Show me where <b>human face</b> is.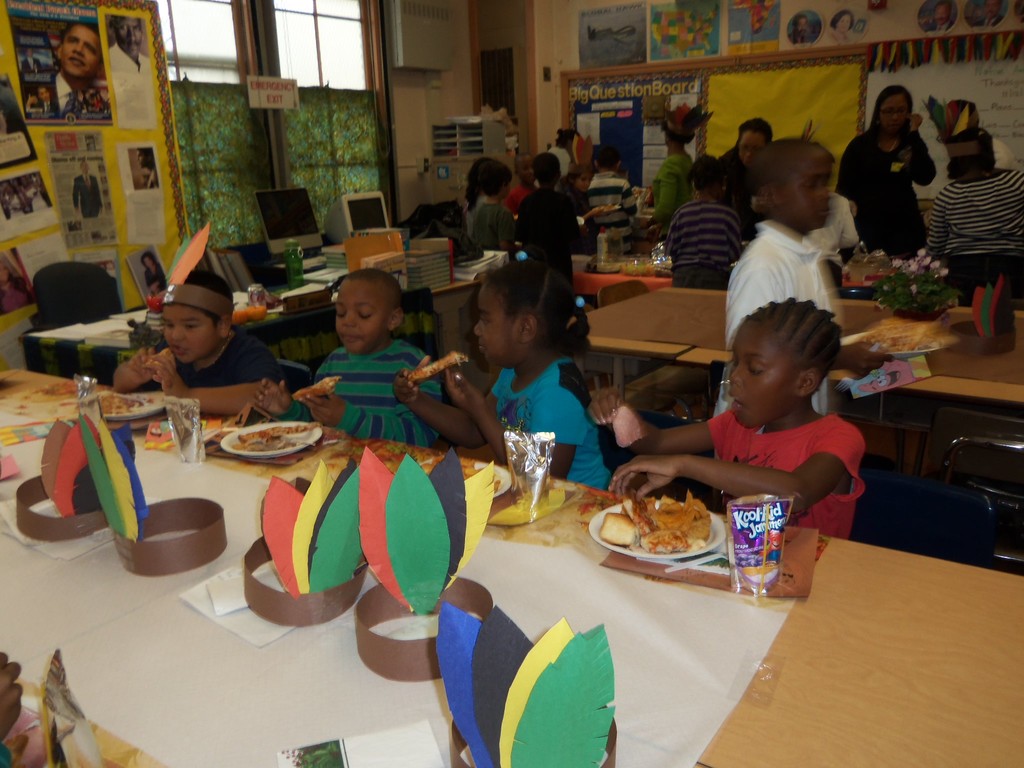
<b>human face</b> is at <box>725,319,799,424</box>.
